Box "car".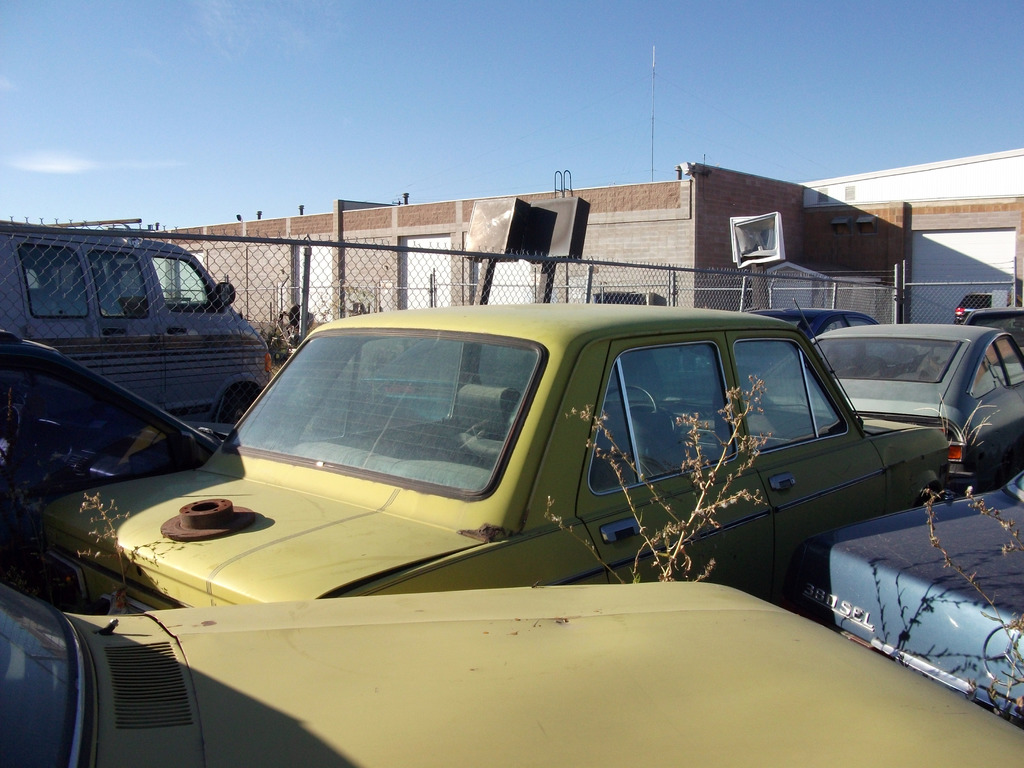
[0, 574, 1023, 767].
